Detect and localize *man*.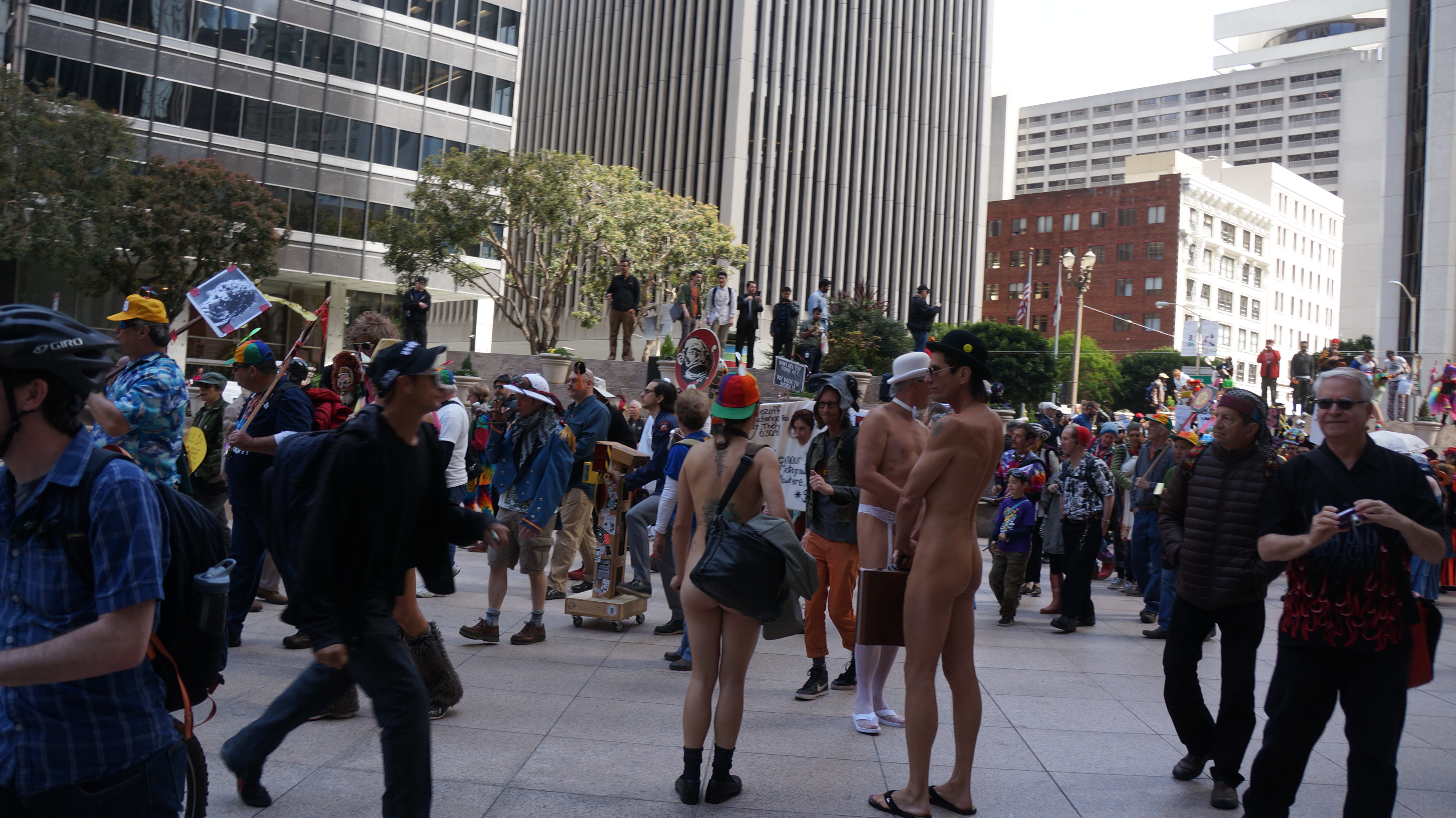
Localized at Rect(64, 103, 95, 194).
